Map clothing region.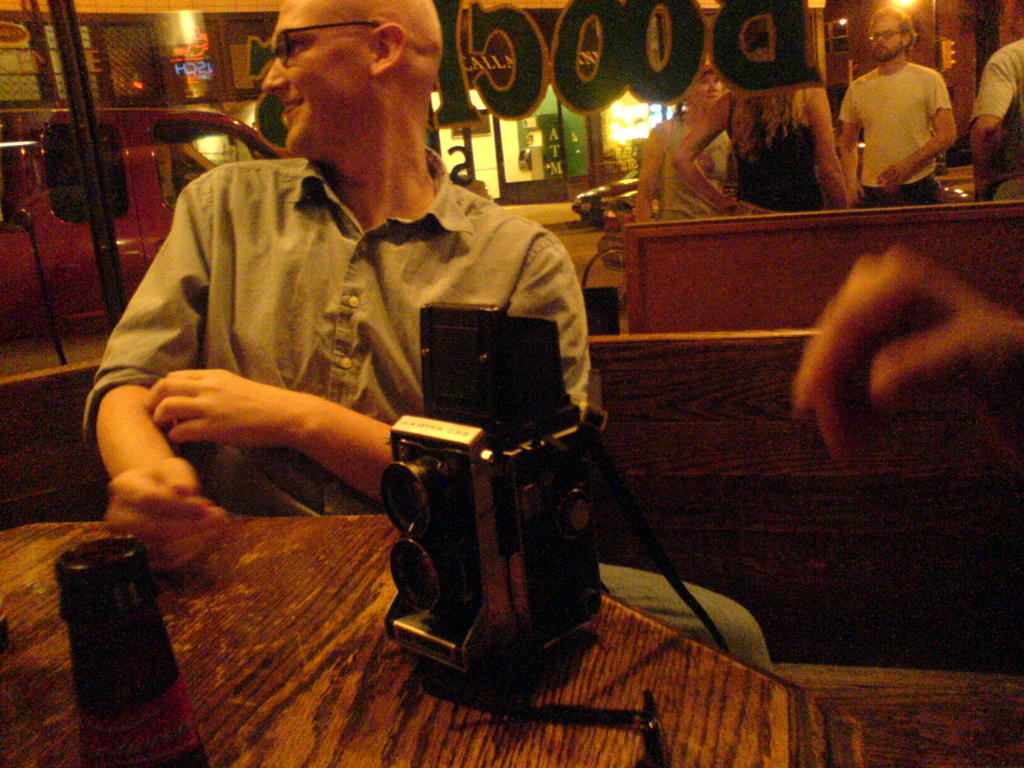
Mapped to (x1=655, y1=109, x2=732, y2=214).
